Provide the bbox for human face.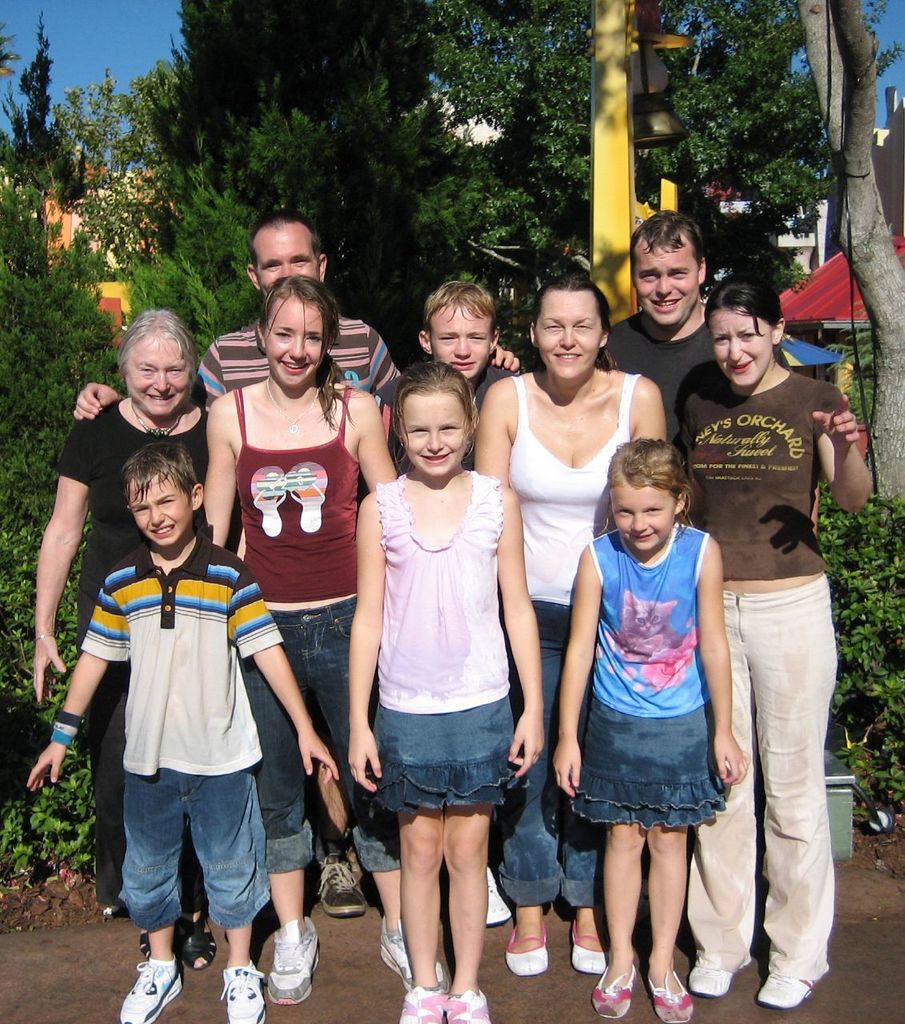
x1=533 y1=288 x2=607 y2=378.
